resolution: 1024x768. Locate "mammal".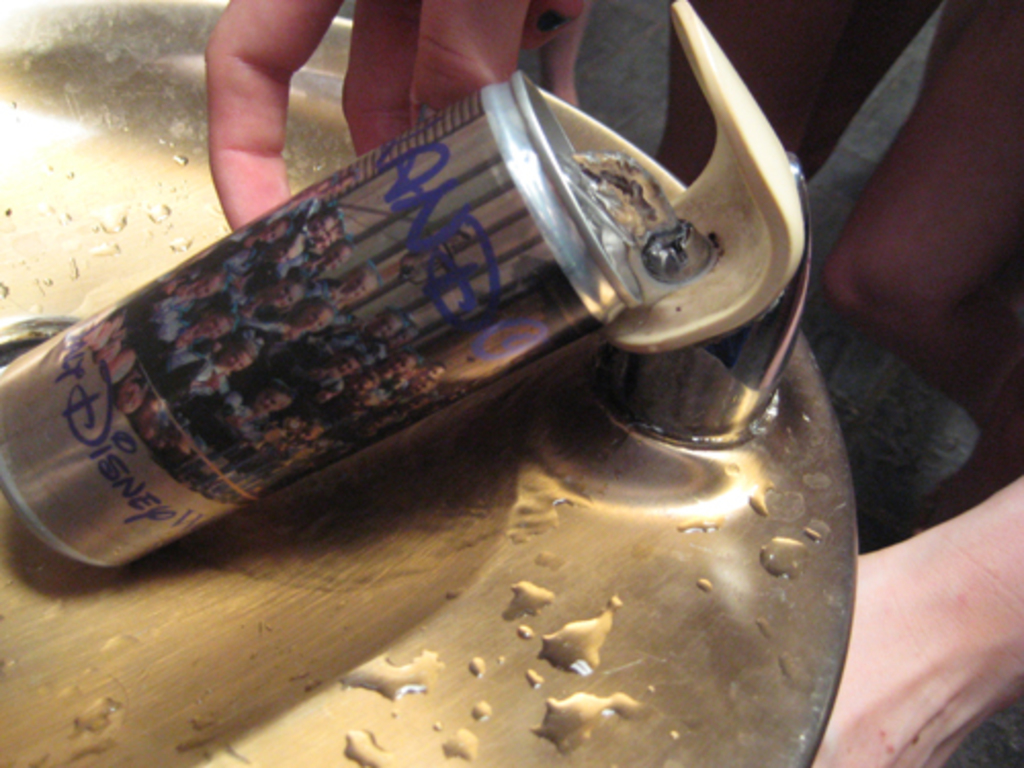
[left=188, top=0, right=610, bottom=248].
